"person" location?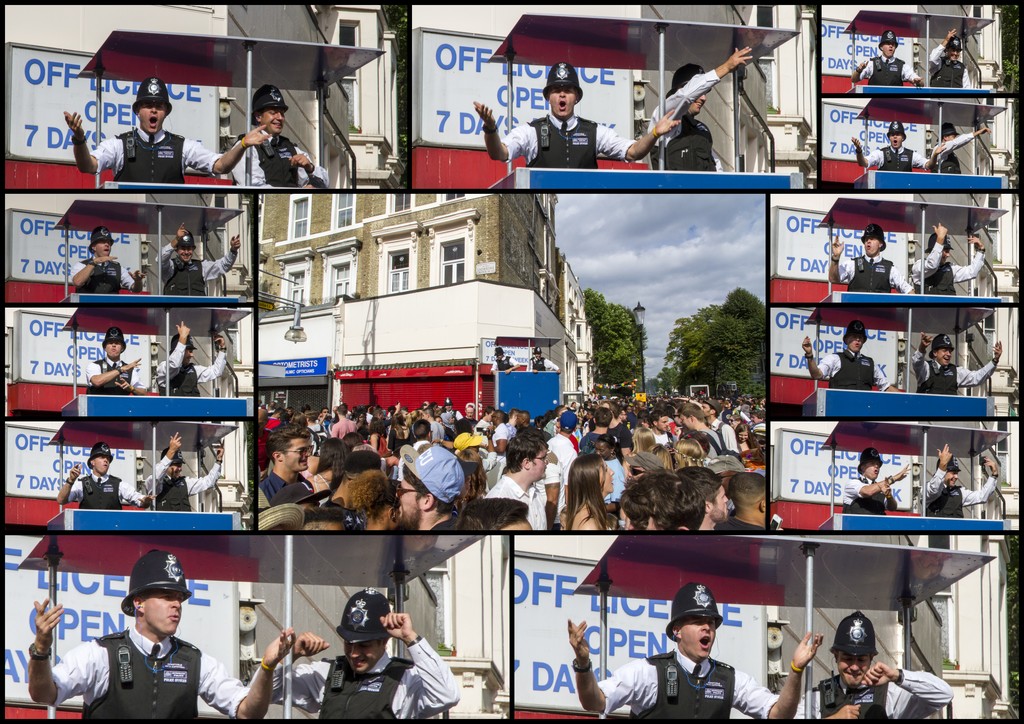
rect(855, 118, 940, 179)
